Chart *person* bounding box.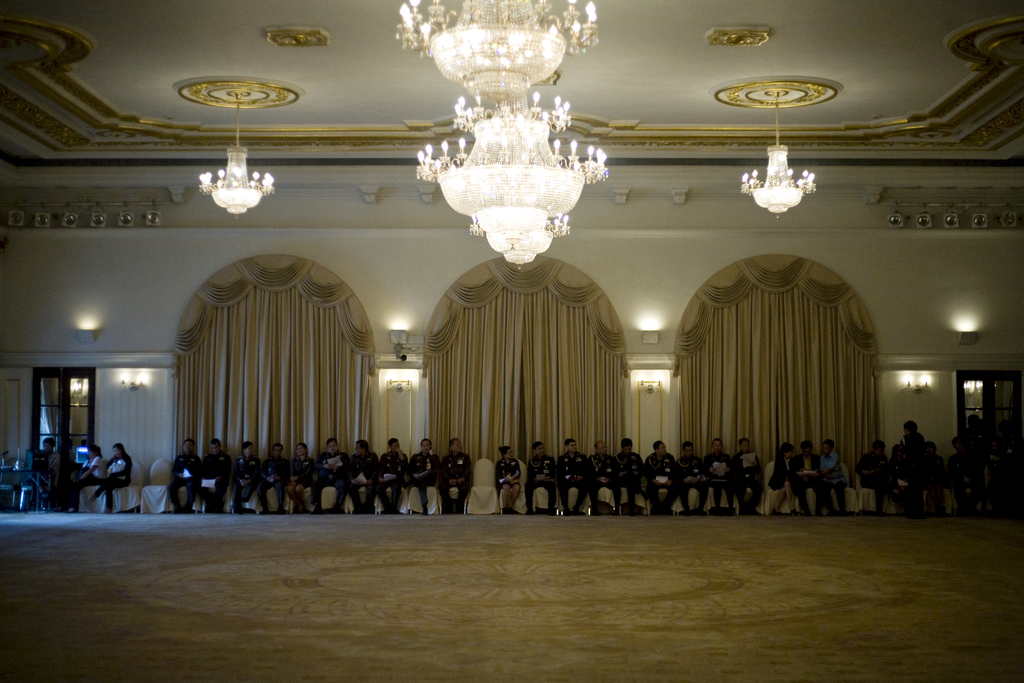
Charted: 316,431,356,514.
